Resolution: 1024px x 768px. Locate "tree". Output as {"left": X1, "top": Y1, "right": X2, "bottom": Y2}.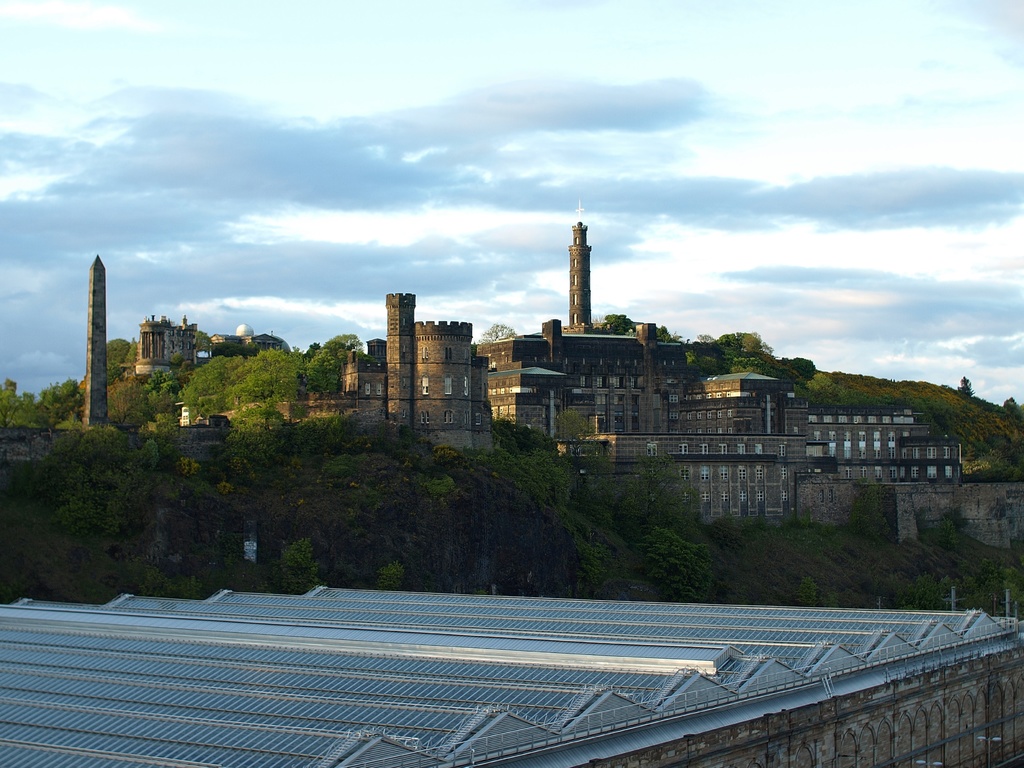
{"left": 825, "top": 585, "right": 844, "bottom": 610}.
